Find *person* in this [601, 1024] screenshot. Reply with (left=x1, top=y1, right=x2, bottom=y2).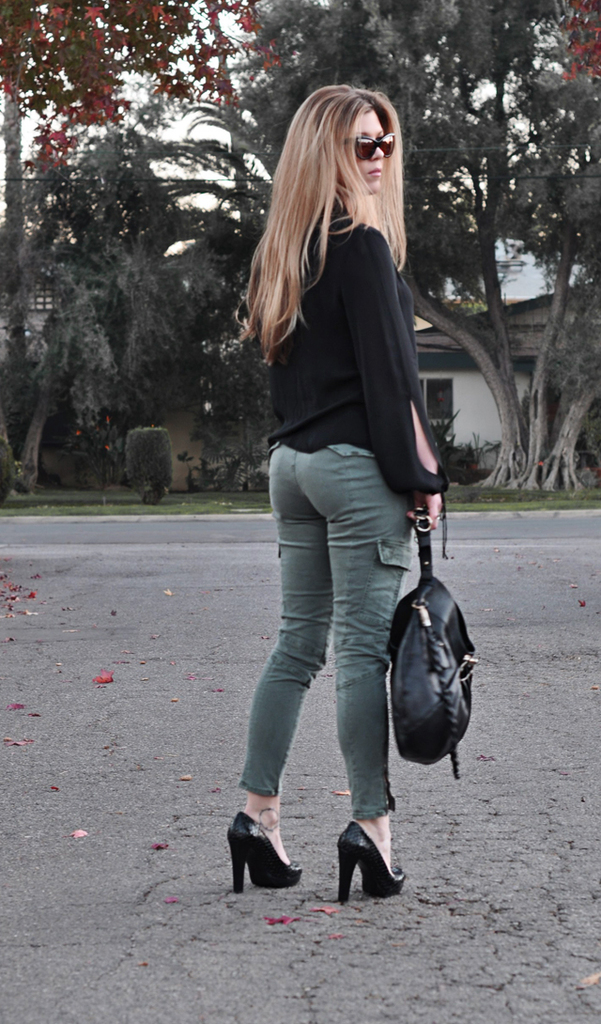
(left=198, top=116, right=458, bottom=851).
